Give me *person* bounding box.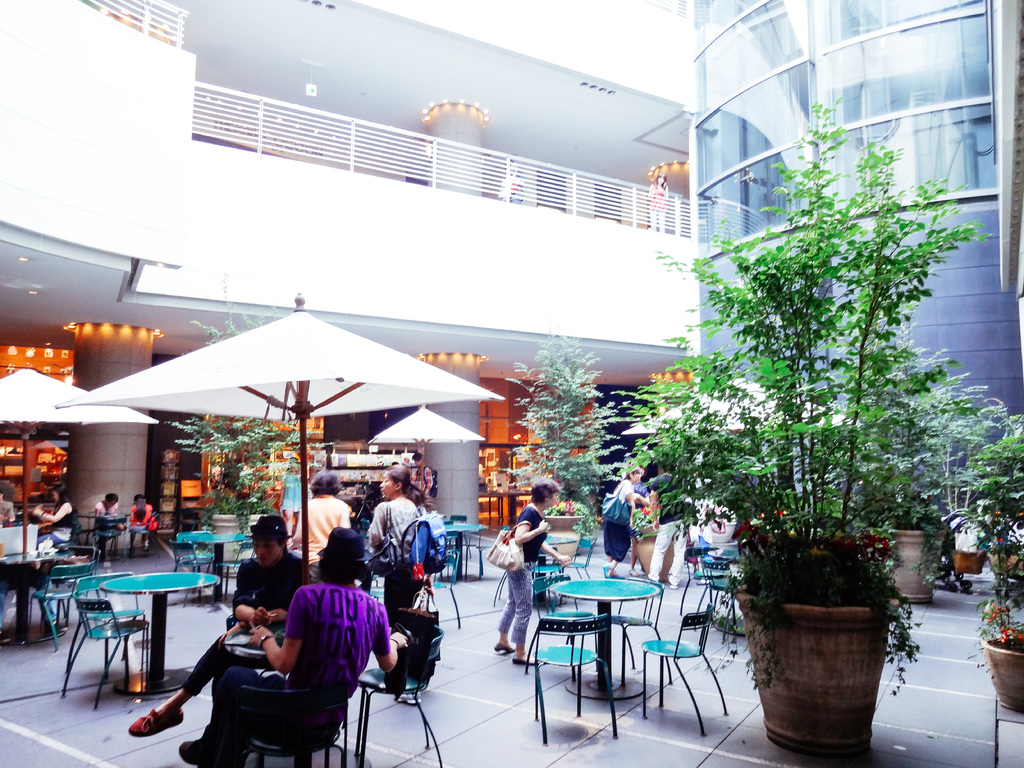
rect(644, 458, 691, 589).
